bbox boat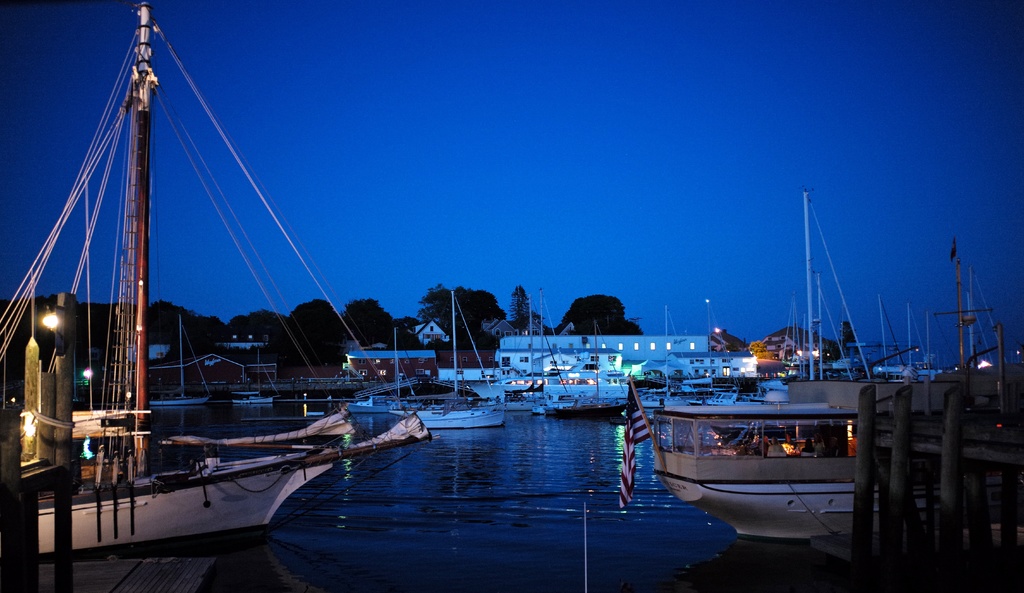
box(149, 315, 215, 409)
